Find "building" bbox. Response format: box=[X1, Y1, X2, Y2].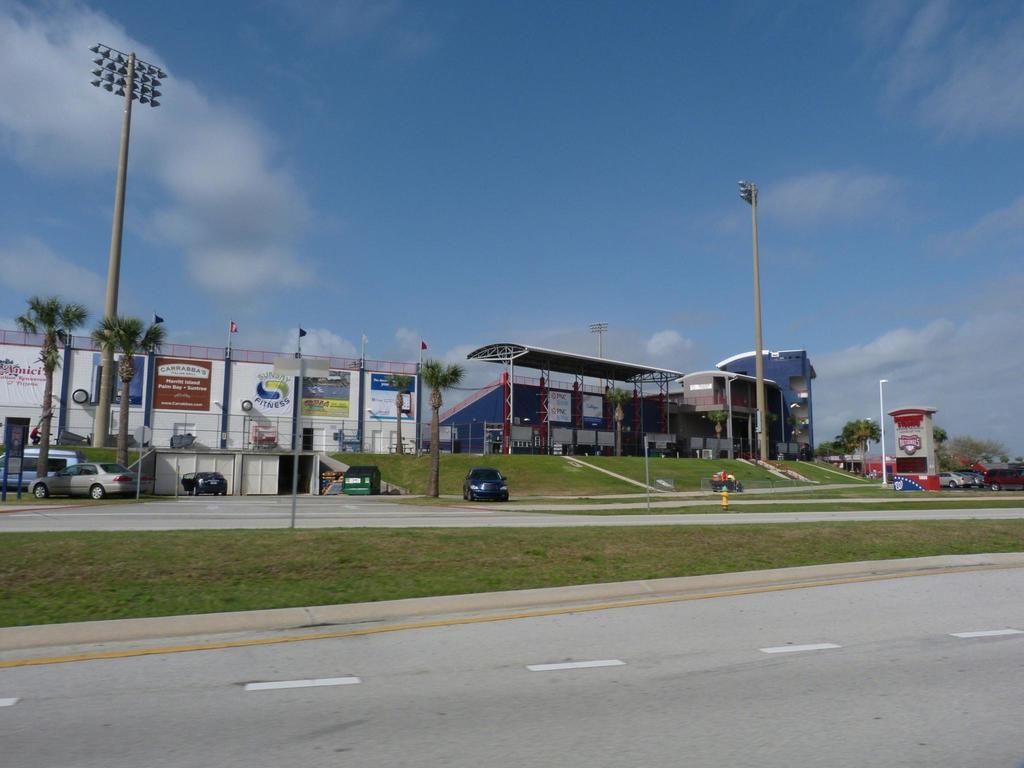
box=[0, 327, 817, 457].
